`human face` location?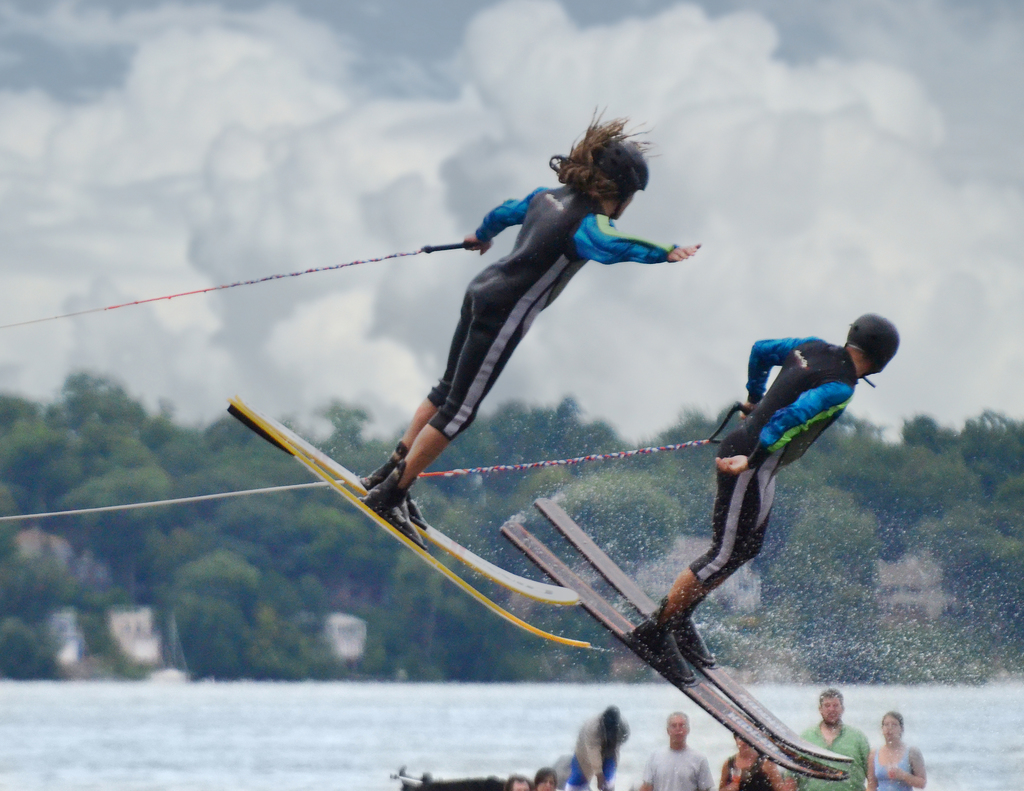
detection(537, 774, 555, 790)
